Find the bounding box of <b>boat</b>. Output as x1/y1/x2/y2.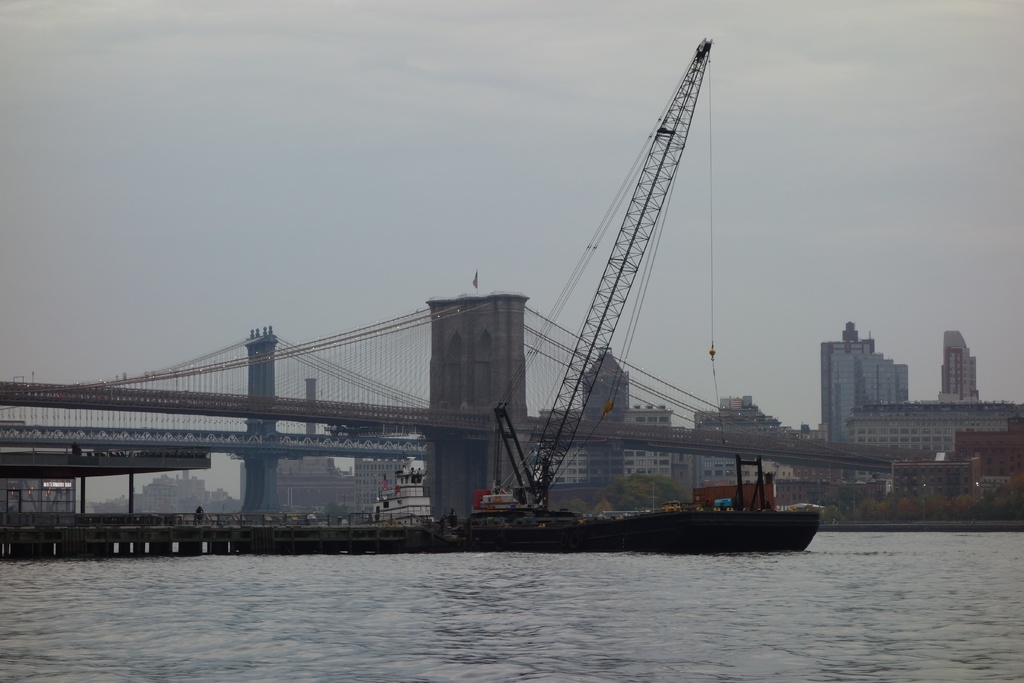
472/454/830/561.
